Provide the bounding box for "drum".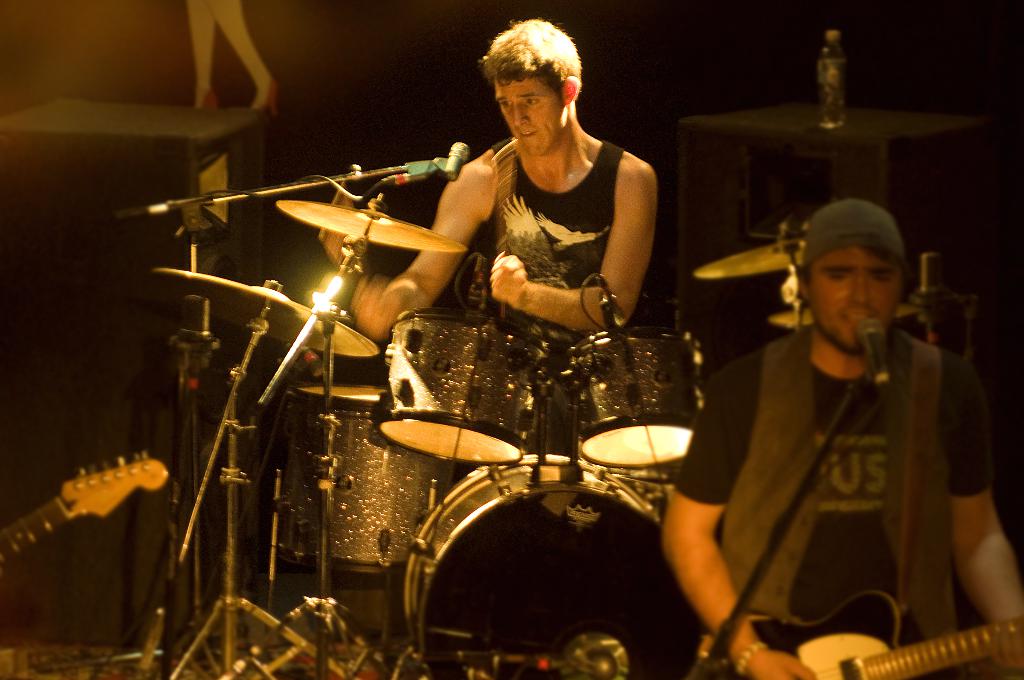
374,308,543,465.
